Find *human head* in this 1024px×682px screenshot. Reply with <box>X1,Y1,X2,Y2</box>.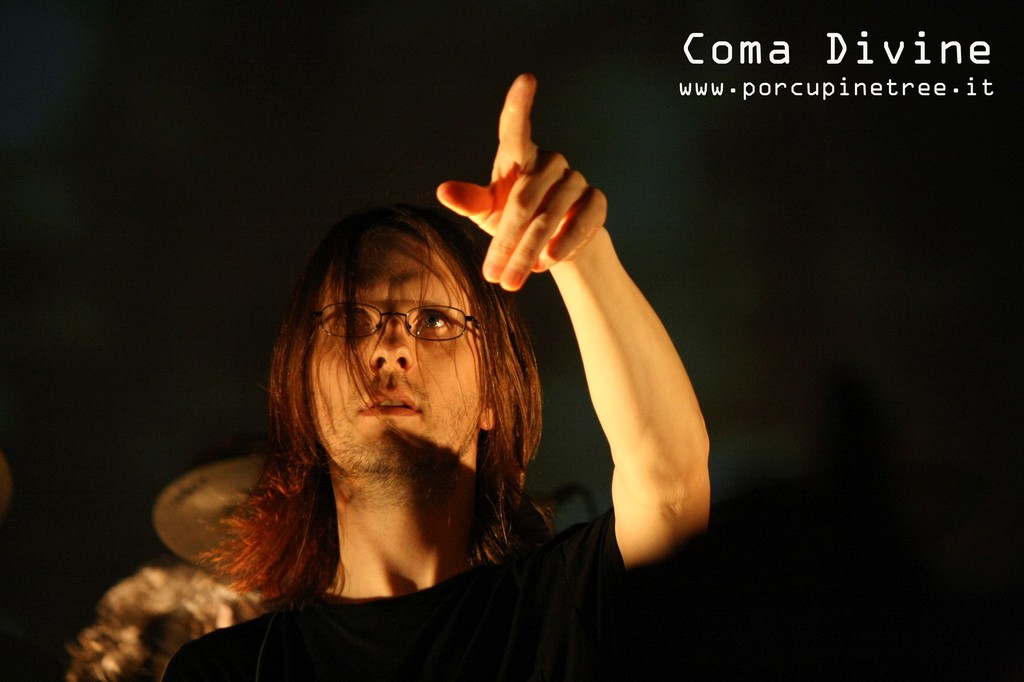
<box>312,180,546,483</box>.
